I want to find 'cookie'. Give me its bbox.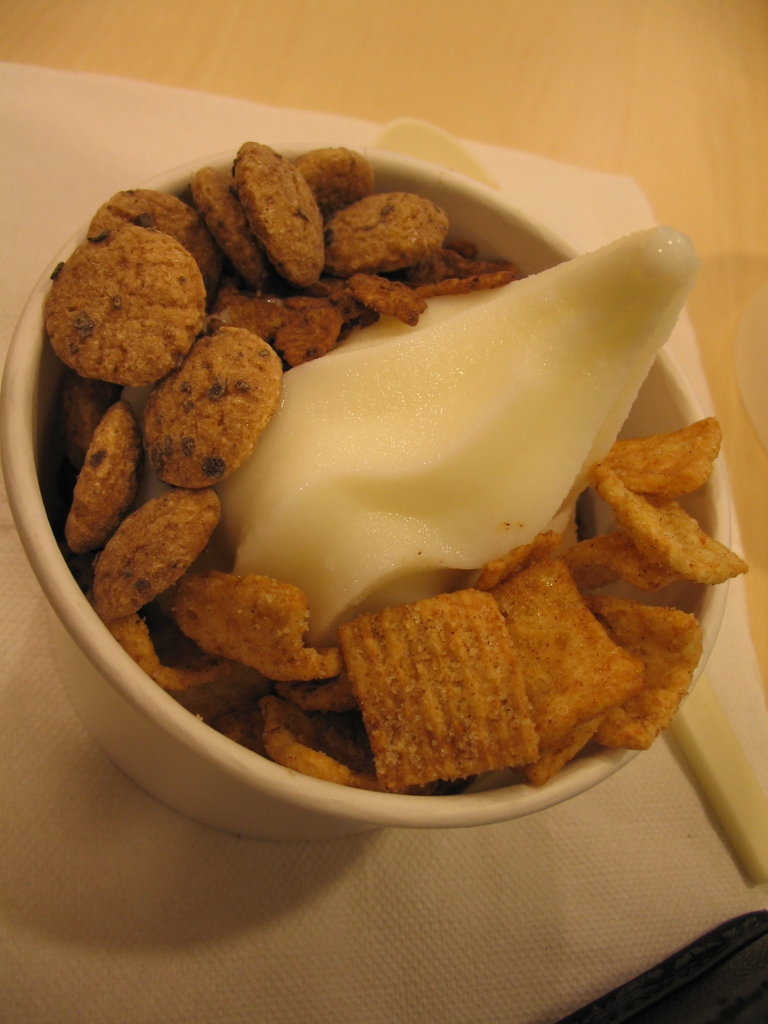
crop(239, 145, 342, 279).
